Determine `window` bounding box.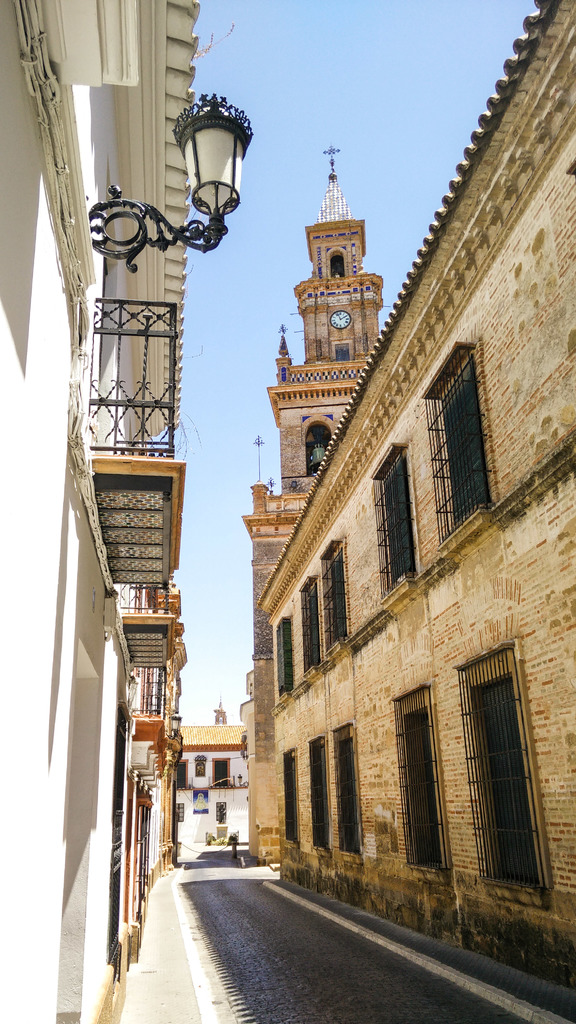
Determined: {"left": 216, "top": 803, "right": 228, "bottom": 822}.
